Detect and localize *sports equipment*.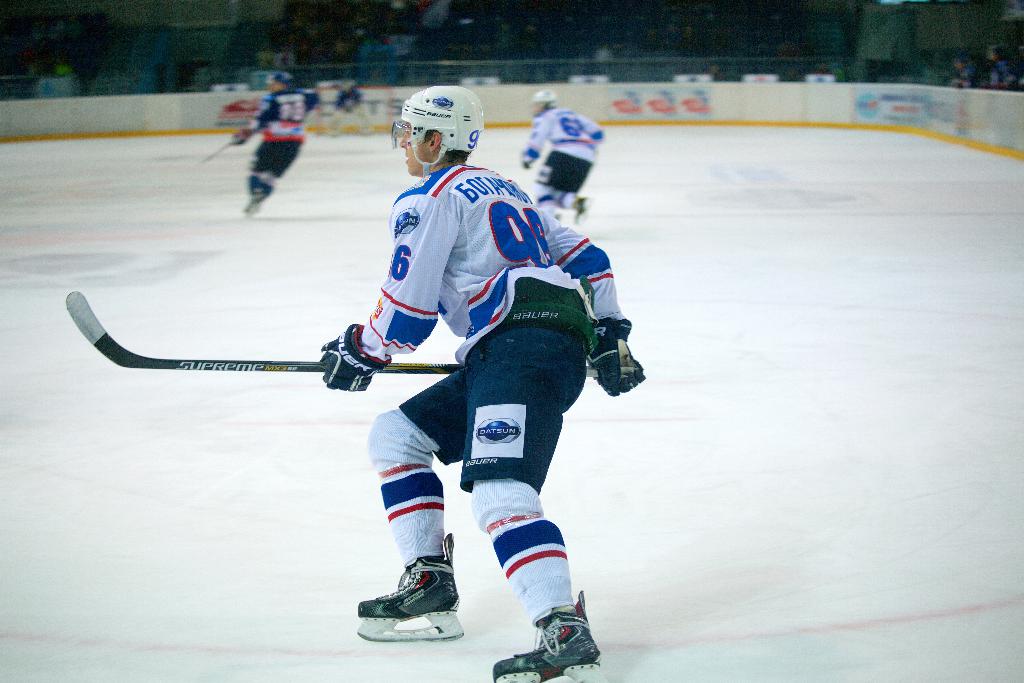
Localized at [61,289,460,372].
